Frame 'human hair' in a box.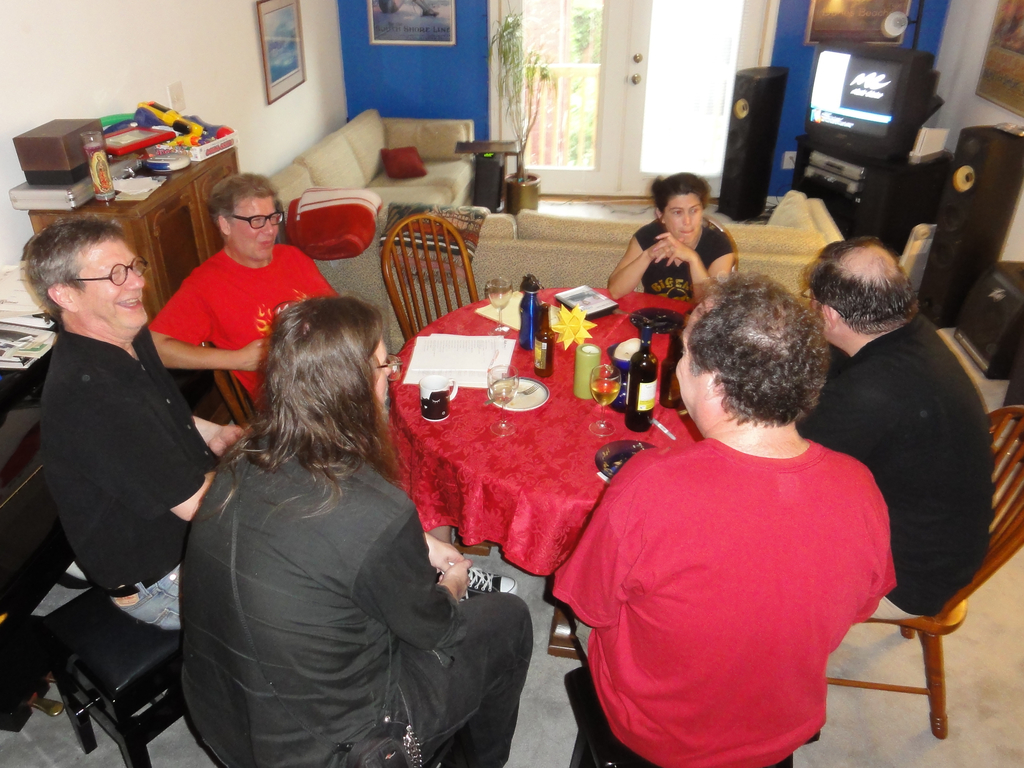
{"x1": 802, "y1": 233, "x2": 911, "y2": 337}.
